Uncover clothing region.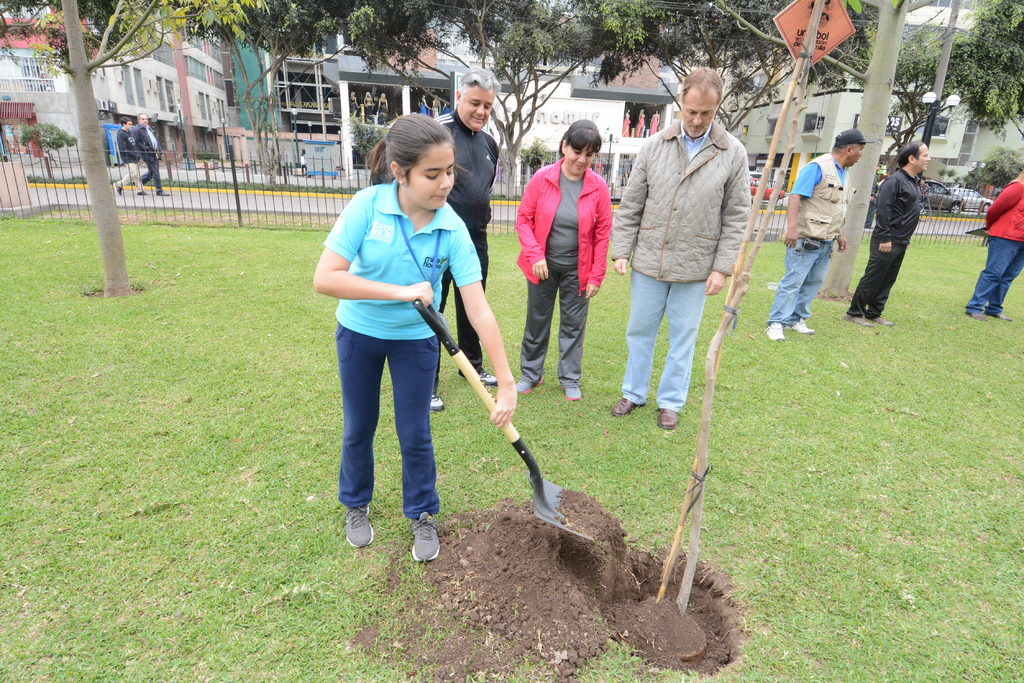
Uncovered: (847, 171, 925, 319).
